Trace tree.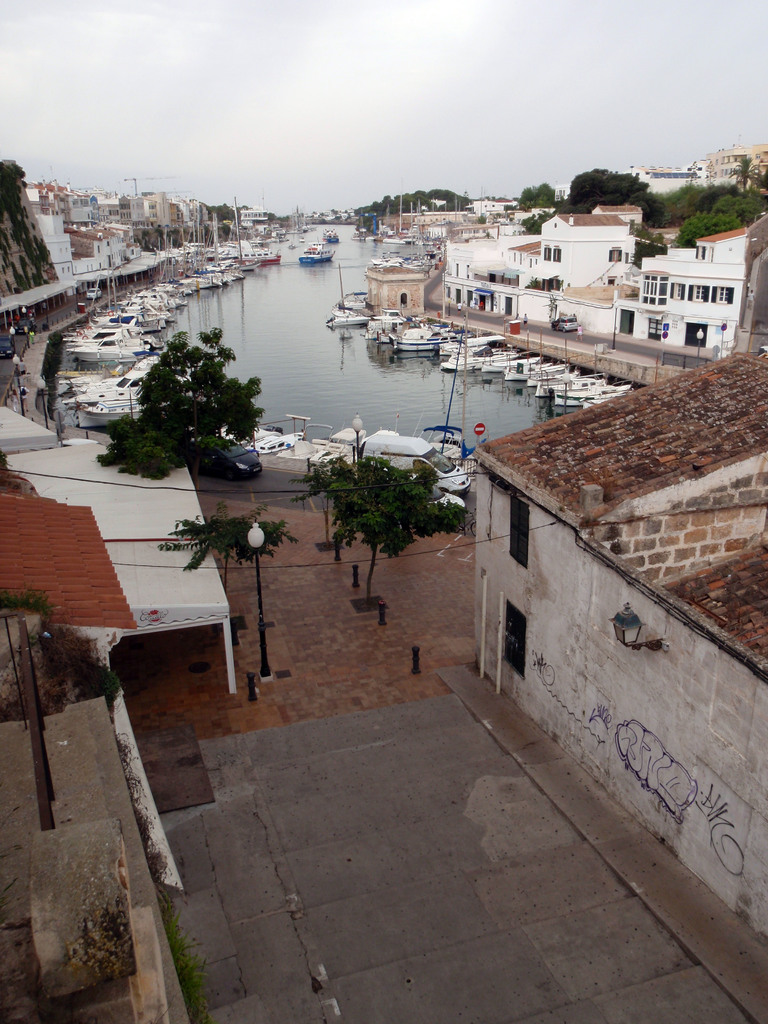
Traced to 520:209:547:235.
